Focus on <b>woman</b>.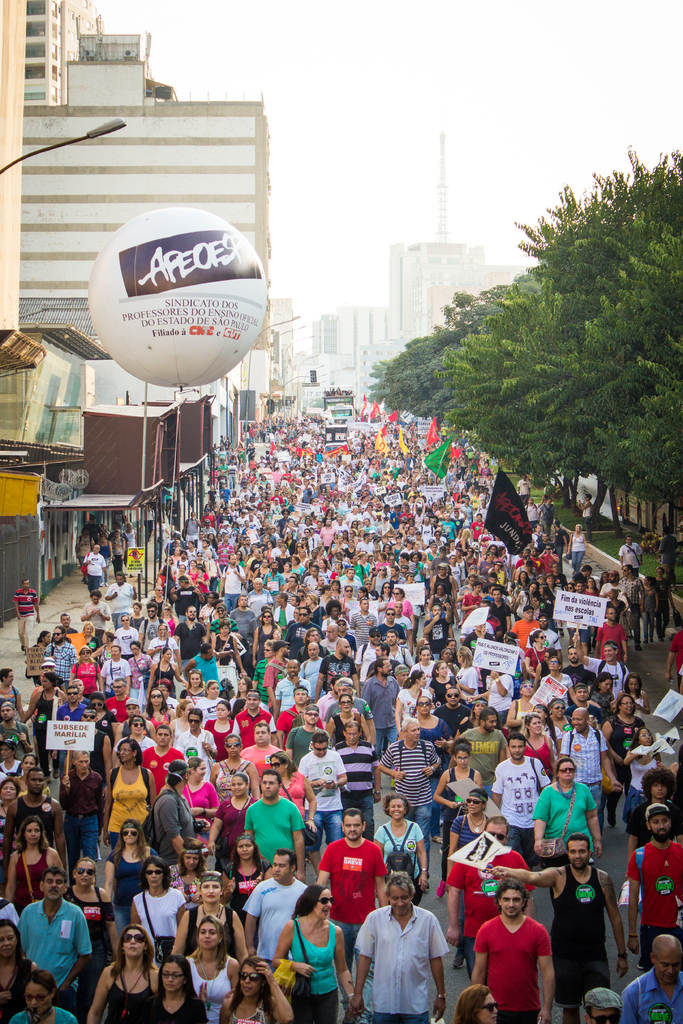
Focused at <bbox>19, 669, 69, 749</bbox>.
